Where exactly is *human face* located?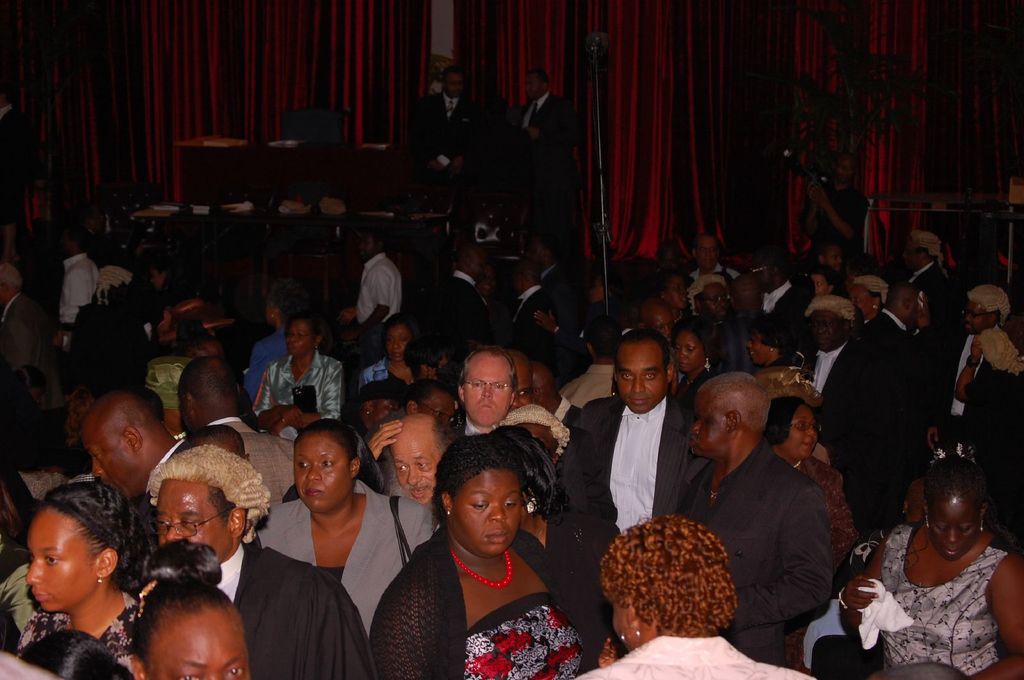
Its bounding box is 790, 406, 822, 455.
